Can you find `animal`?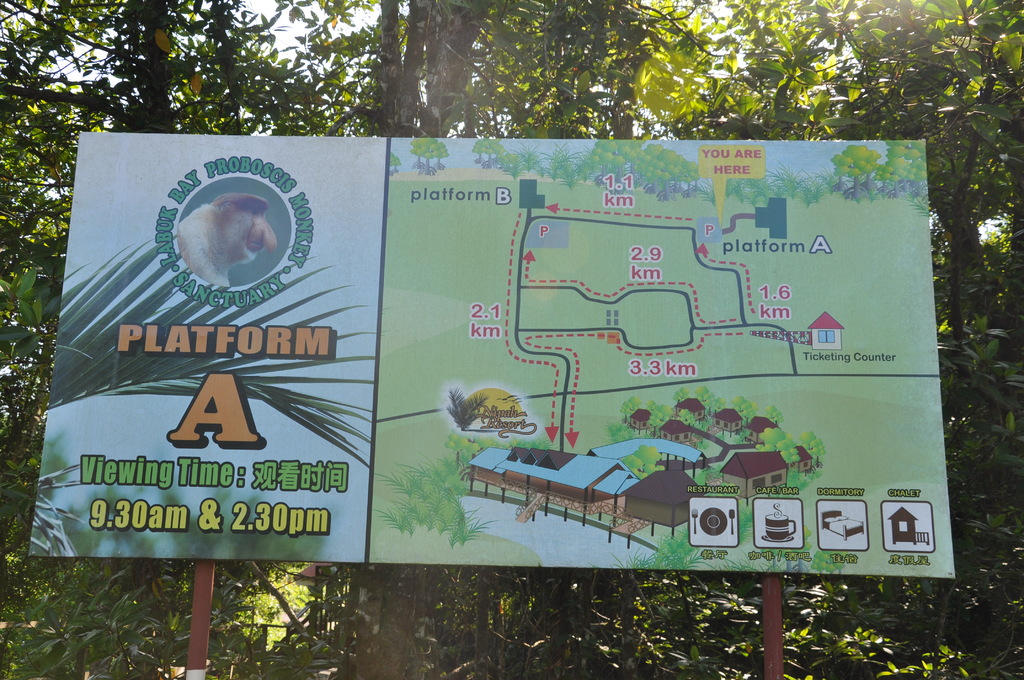
Yes, bounding box: Rect(174, 196, 278, 289).
